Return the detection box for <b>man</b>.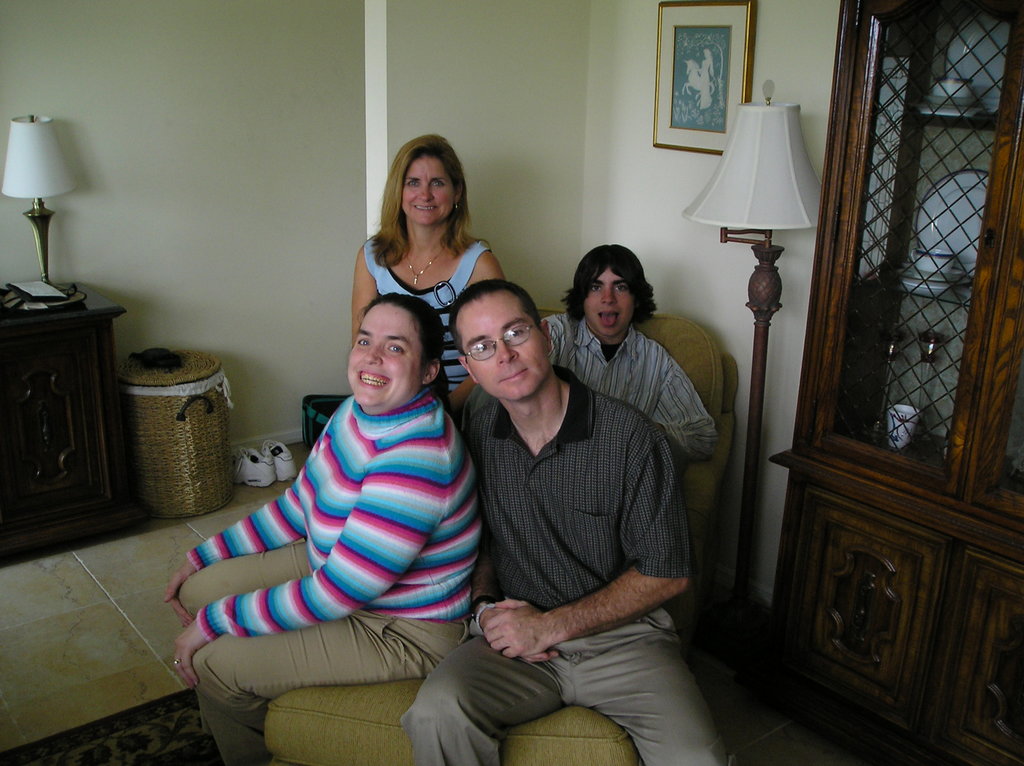
l=390, t=281, r=724, b=765.
